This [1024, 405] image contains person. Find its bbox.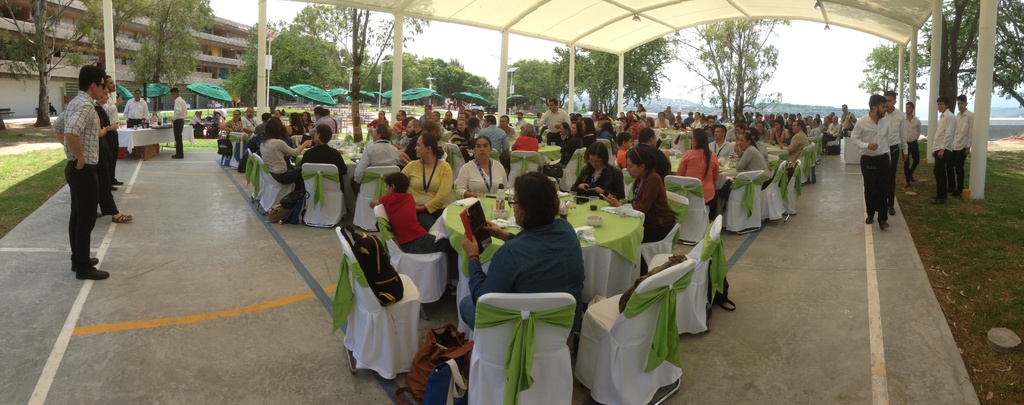
x1=193, y1=111, x2=202, y2=133.
